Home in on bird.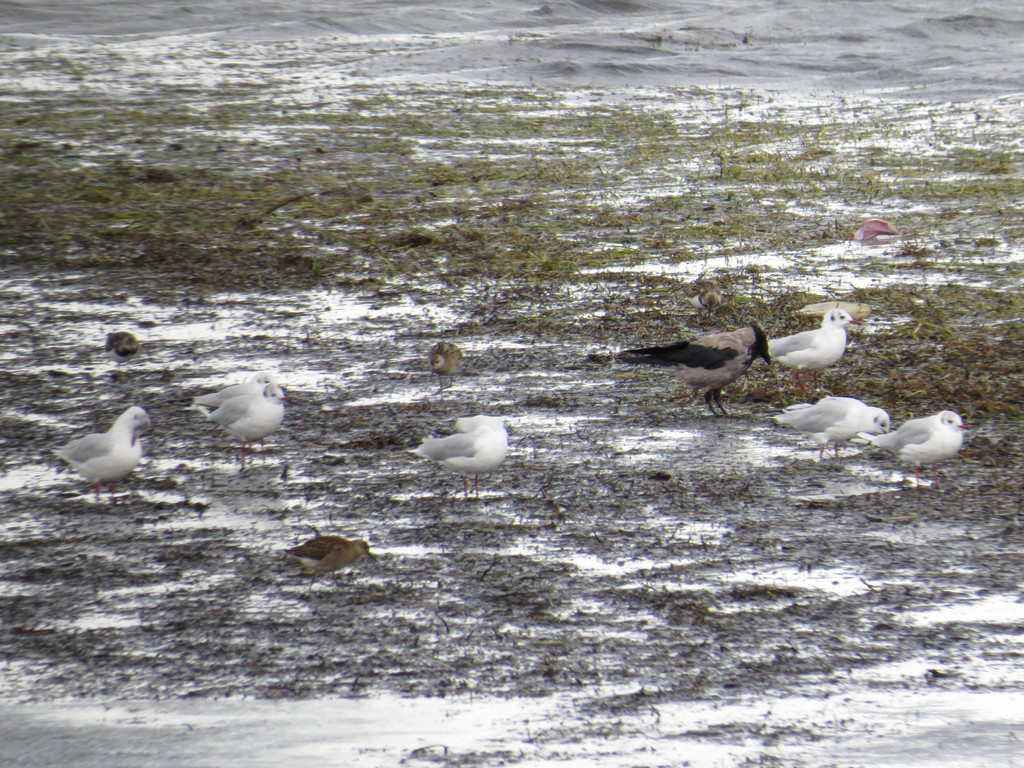
Homed in at region(605, 318, 775, 426).
